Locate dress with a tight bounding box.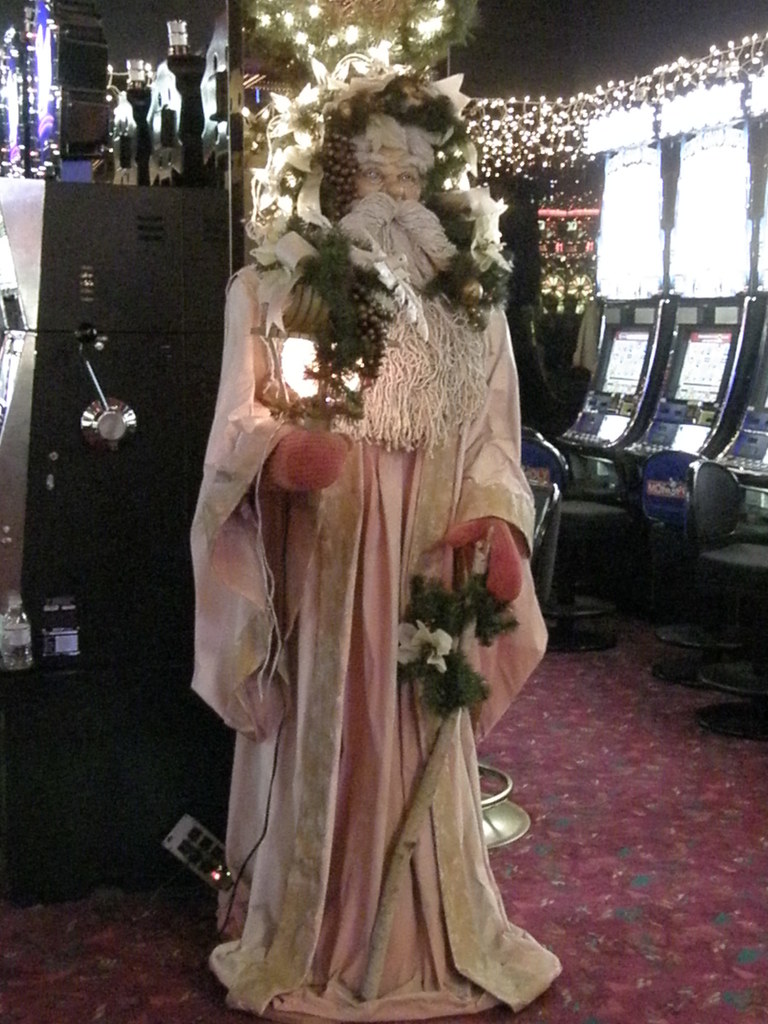
<box>213,252,525,981</box>.
